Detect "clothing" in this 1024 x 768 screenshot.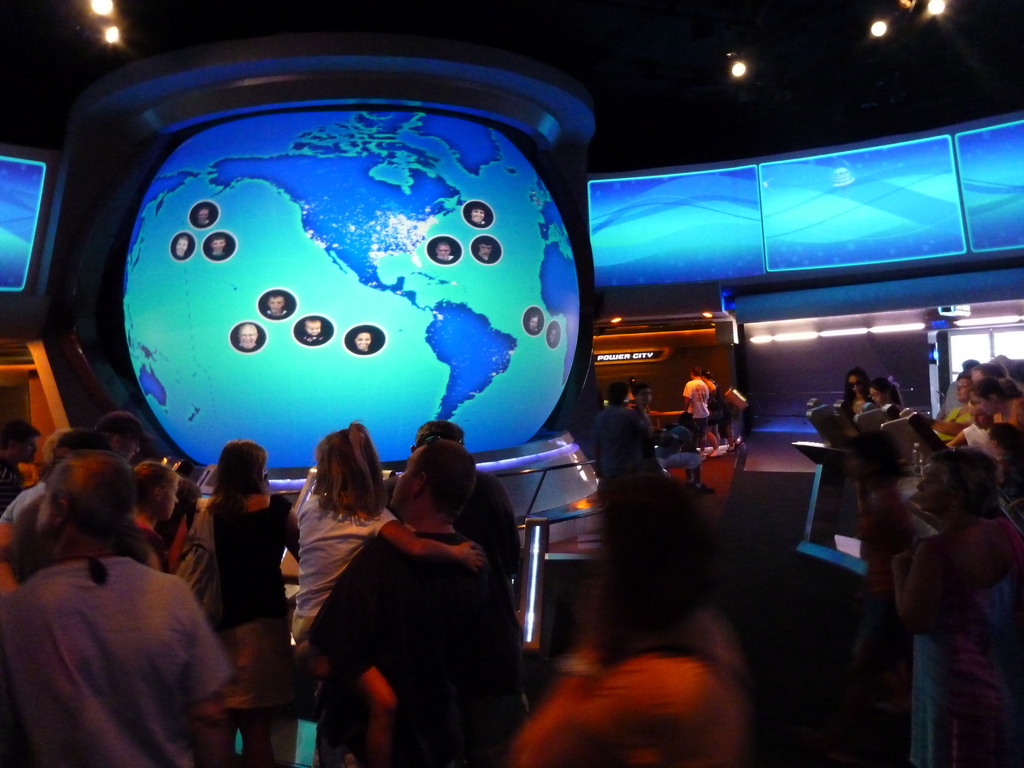
Detection: left=526, top=324, right=541, bottom=337.
